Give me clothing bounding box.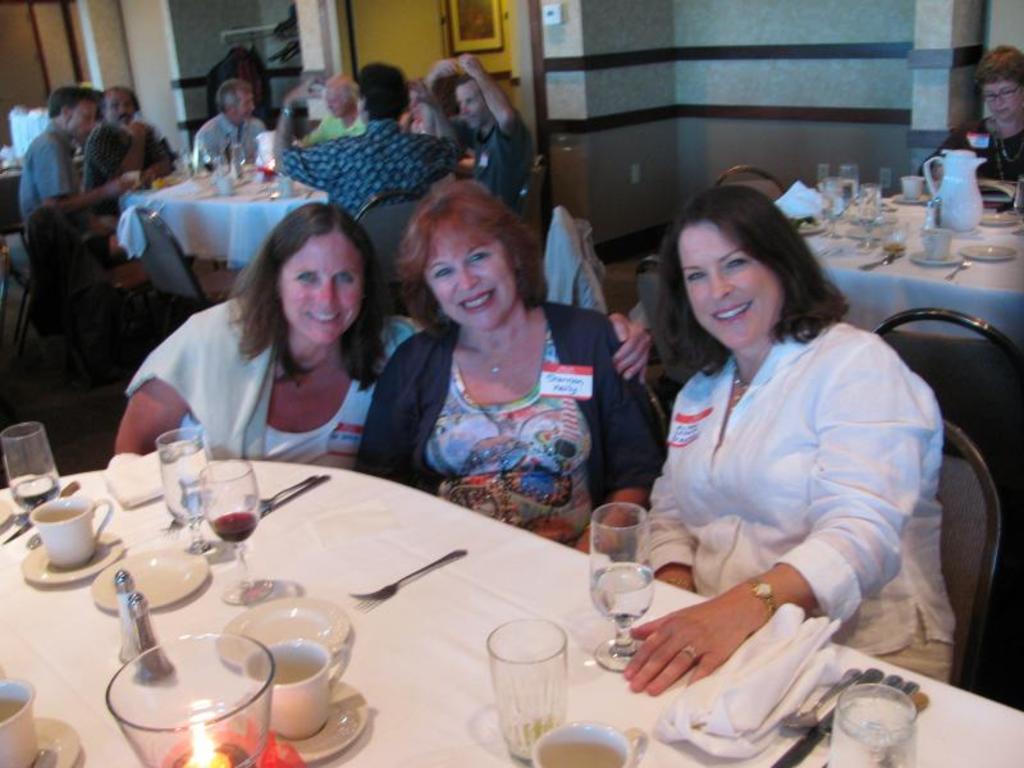
pyautogui.locateOnScreen(636, 316, 959, 686).
